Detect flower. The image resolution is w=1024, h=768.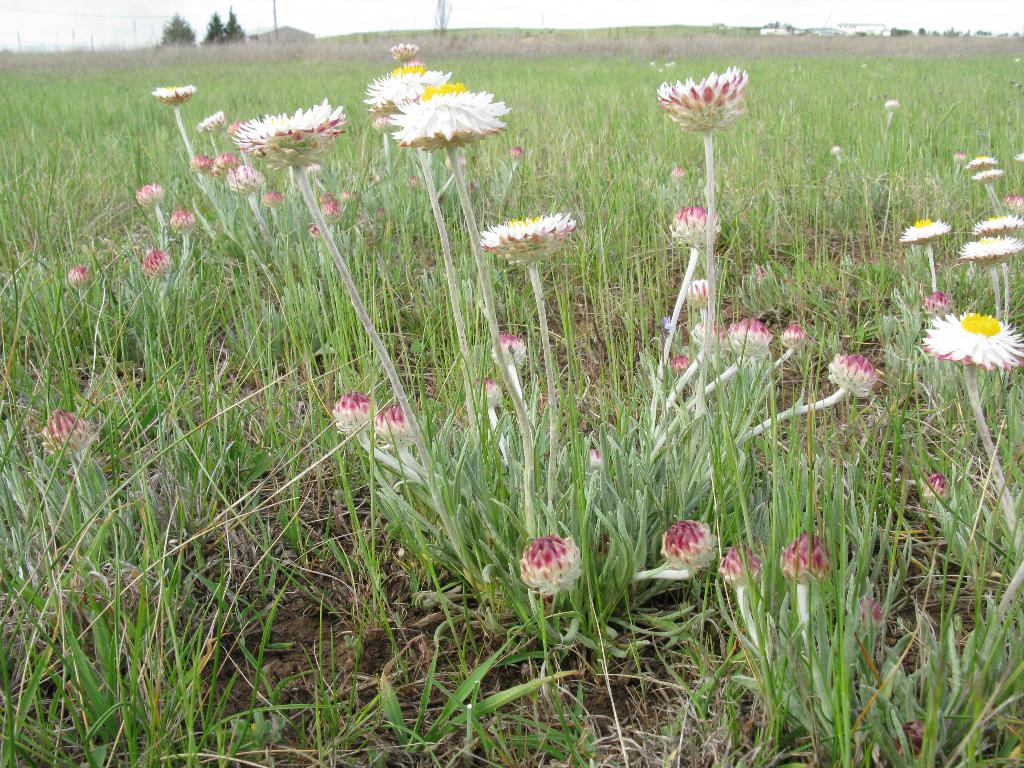
box(962, 152, 996, 172).
